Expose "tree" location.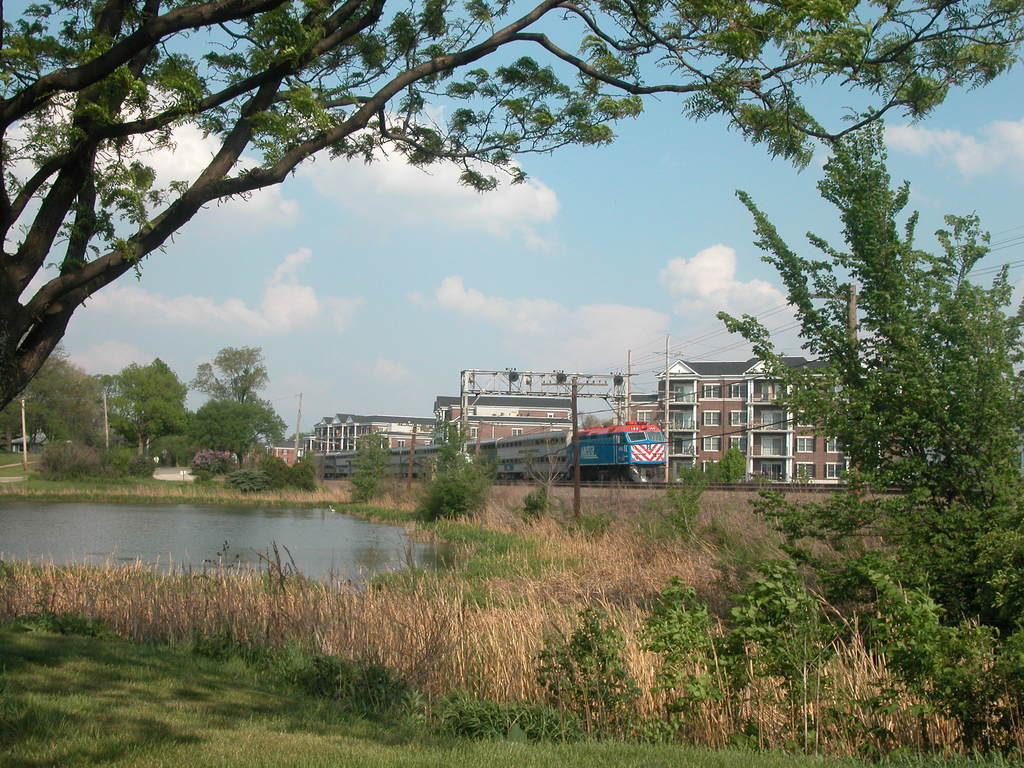
Exposed at select_region(102, 356, 191, 452).
